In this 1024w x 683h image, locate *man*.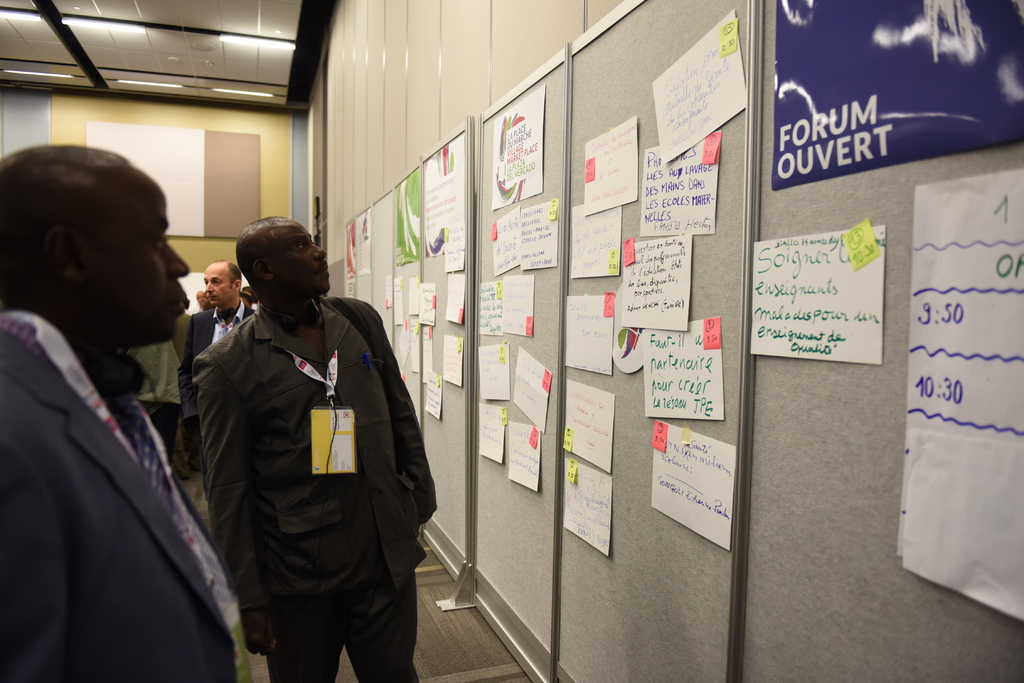
Bounding box: 0, 145, 250, 682.
